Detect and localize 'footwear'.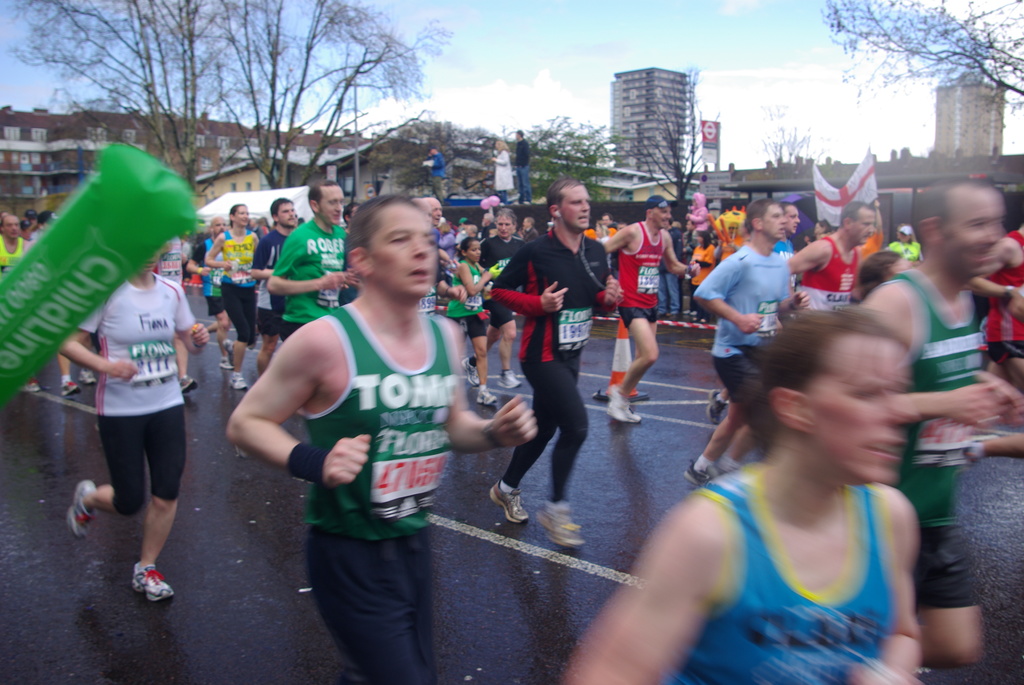
Localized at bbox=(223, 340, 239, 358).
